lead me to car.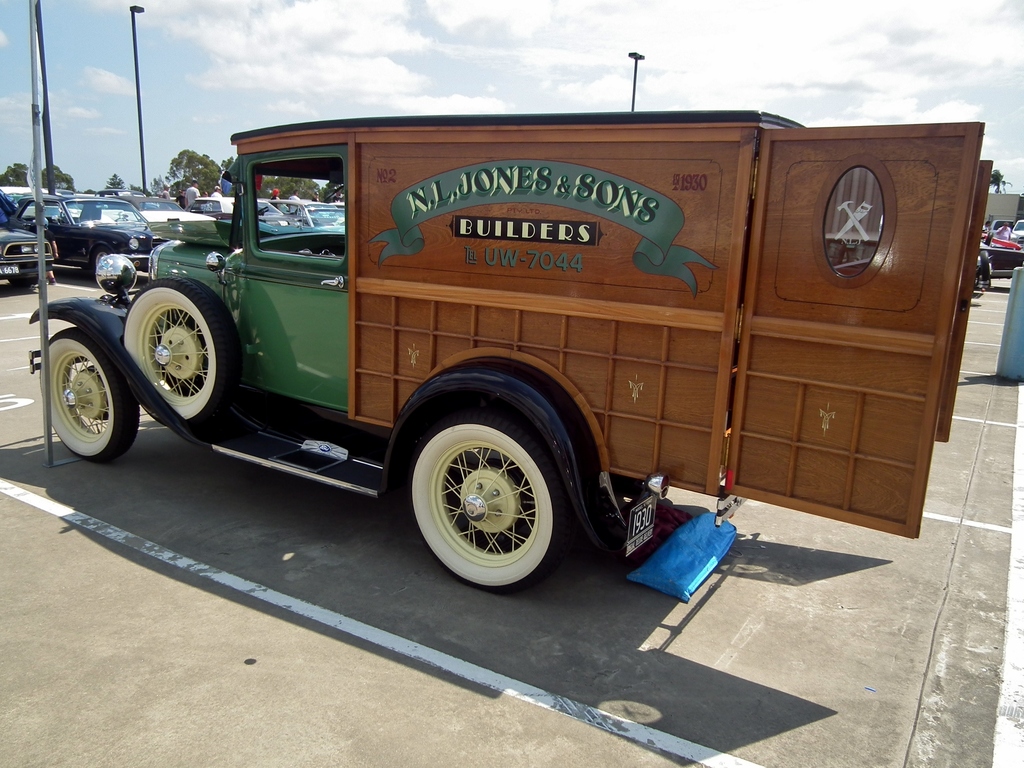
Lead to [x1=980, y1=237, x2=1023, y2=279].
